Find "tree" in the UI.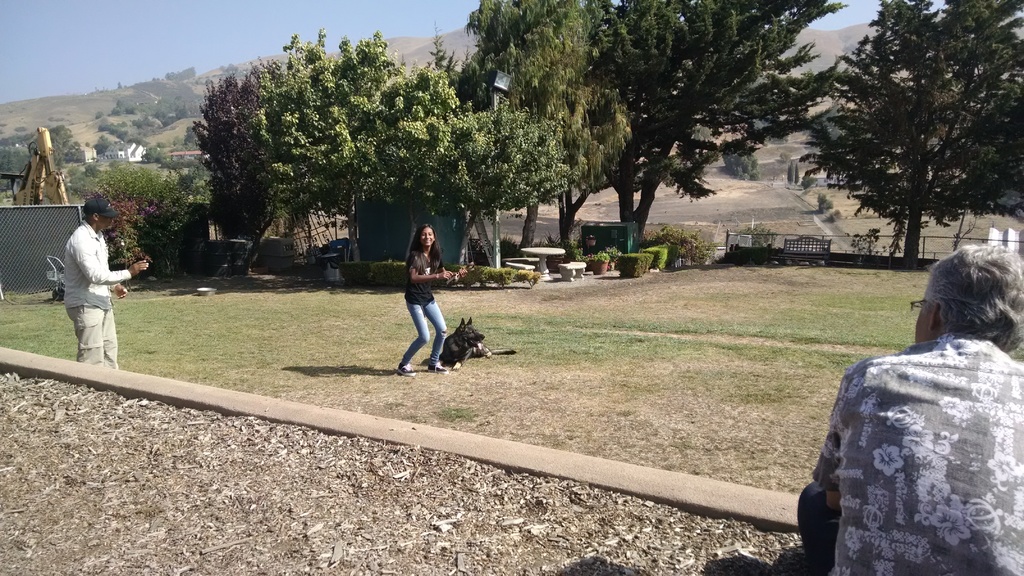
UI element at rect(458, 0, 629, 242).
